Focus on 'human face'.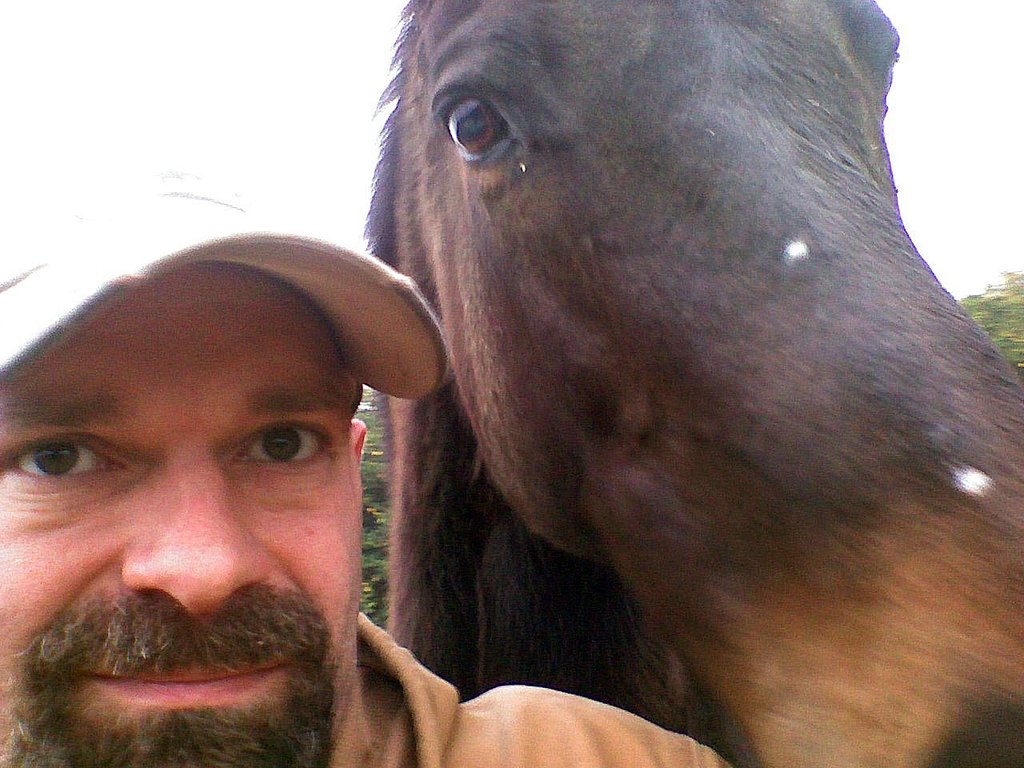
Focused at <bbox>5, 270, 365, 767</bbox>.
